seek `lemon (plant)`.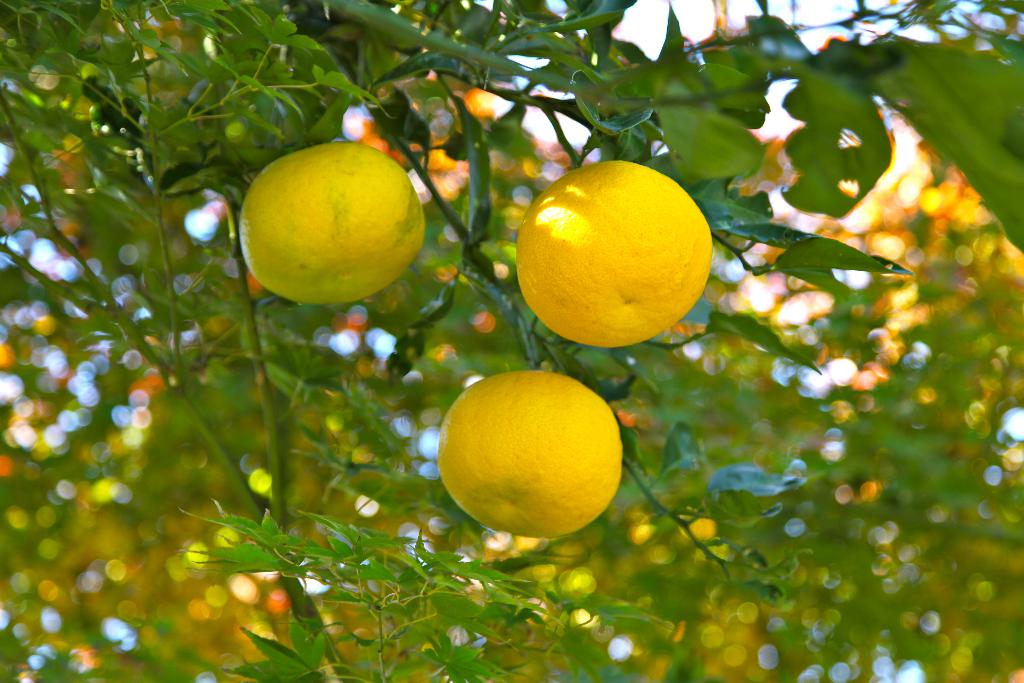
rect(512, 159, 719, 349).
